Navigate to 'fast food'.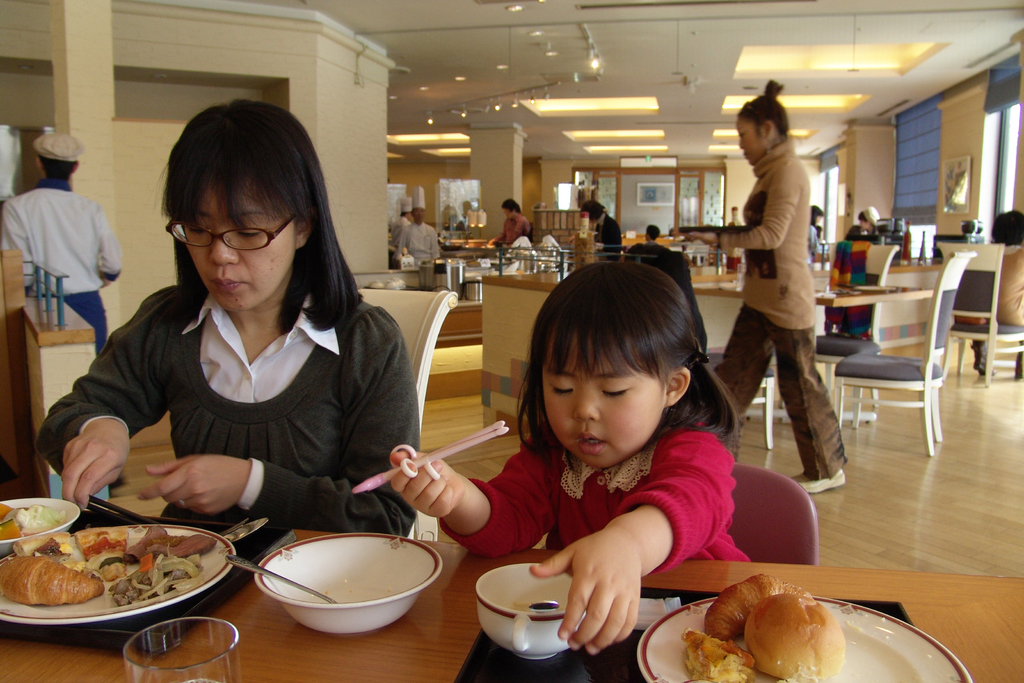
Navigation target: 0:555:99:605.
